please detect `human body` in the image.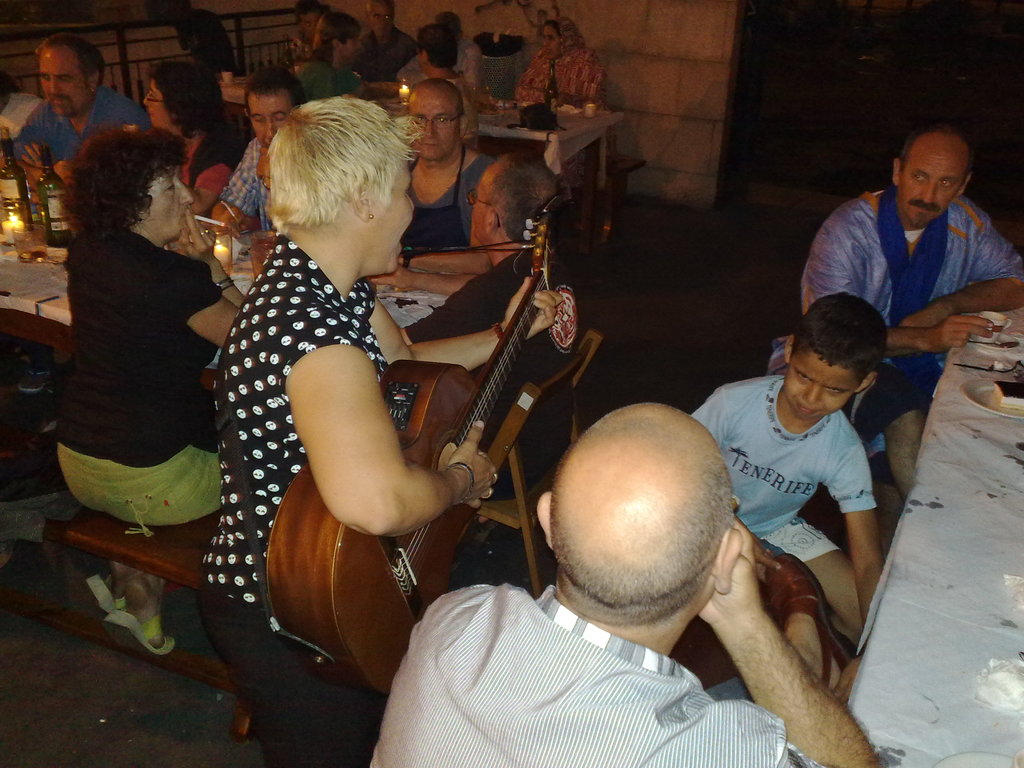
locate(3, 33, 150, 188).
